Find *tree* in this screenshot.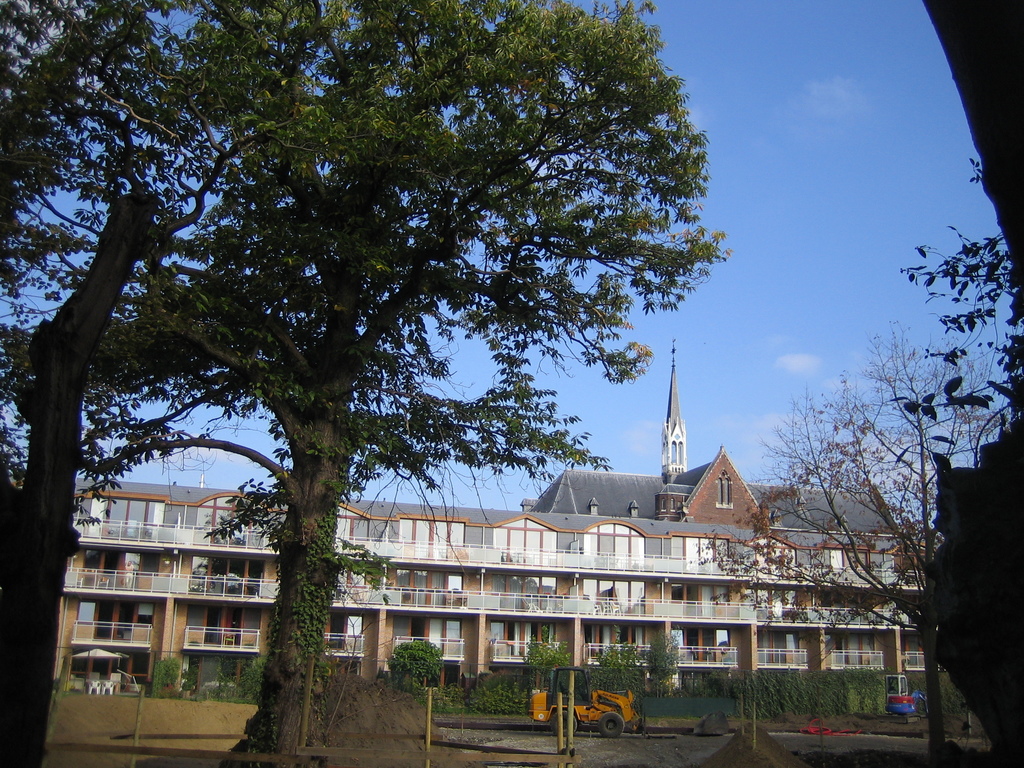
The bounding box for *tree* is [x1=691, y1=326, x2=1021, y2=765].
